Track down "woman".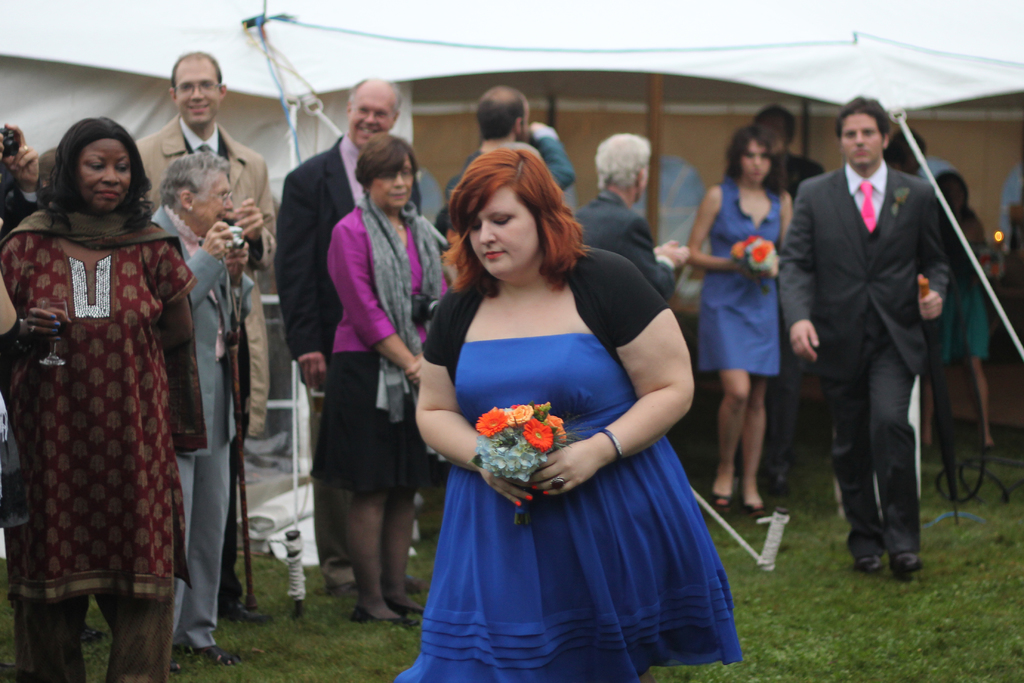
Tracked to locate(692, 122, 797, 518).
